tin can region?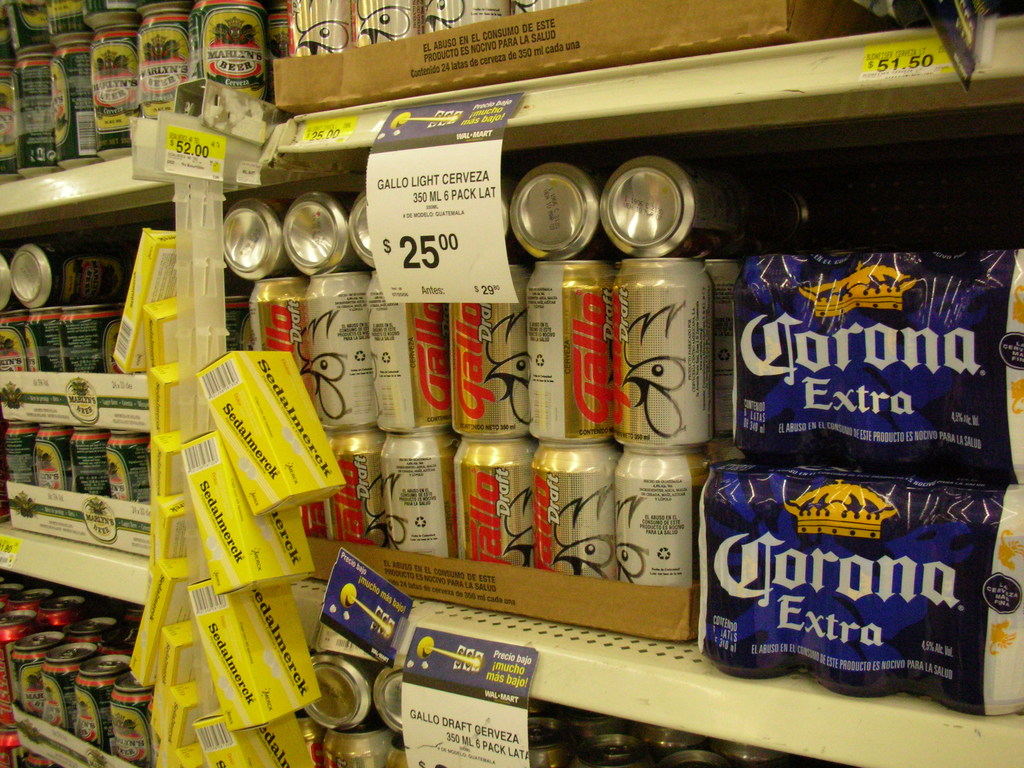
<bbox>609, 438, 718, 590</bbox>
